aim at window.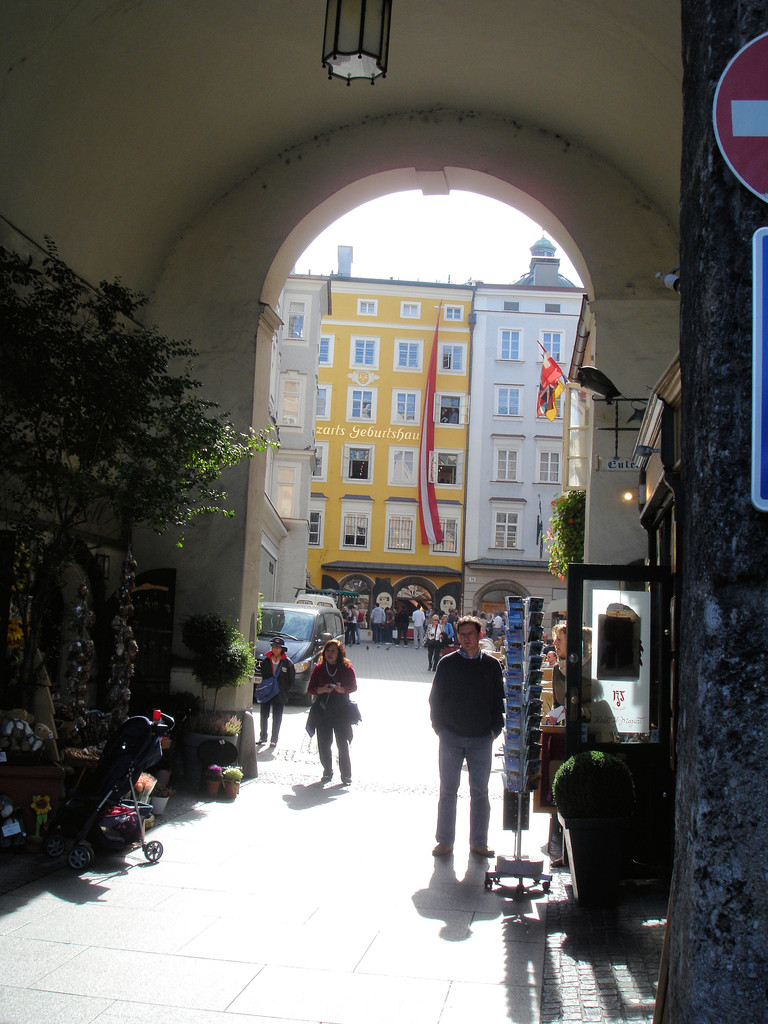
Aimed at box(431, 450, 465, 490).
